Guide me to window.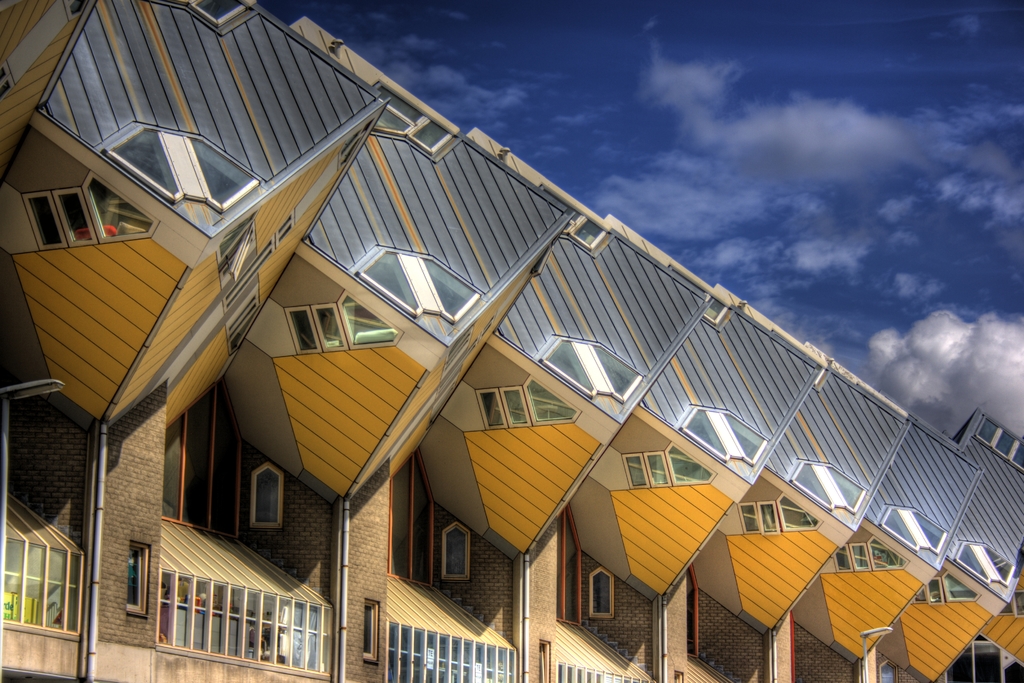
Guidance: select_region(388, 444, 432, 590).
